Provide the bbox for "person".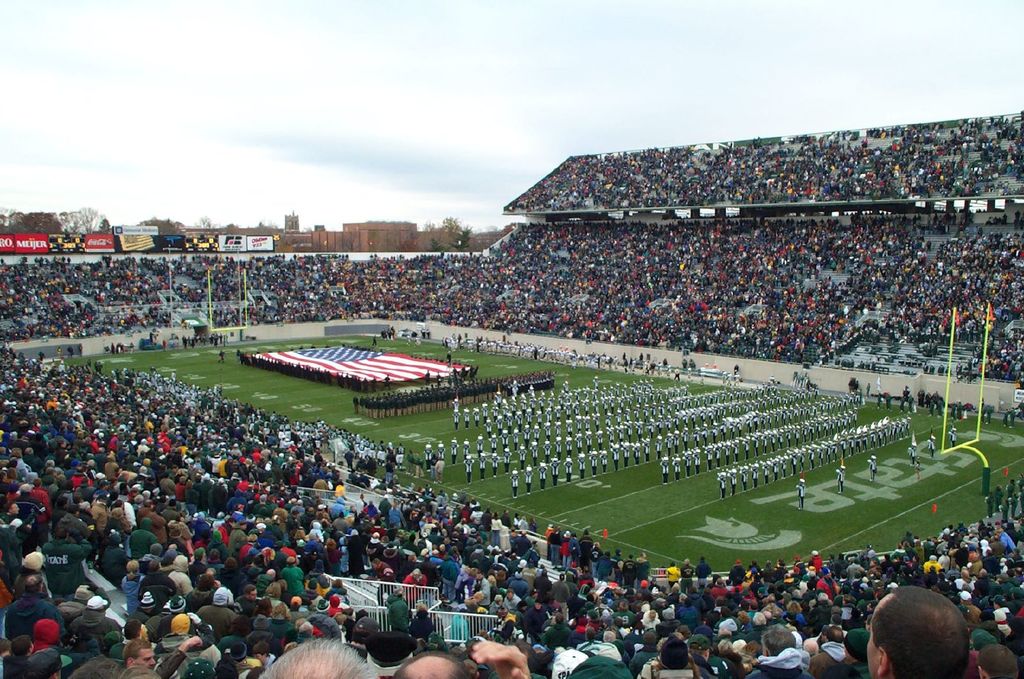
[836, 465, 847, 495].
